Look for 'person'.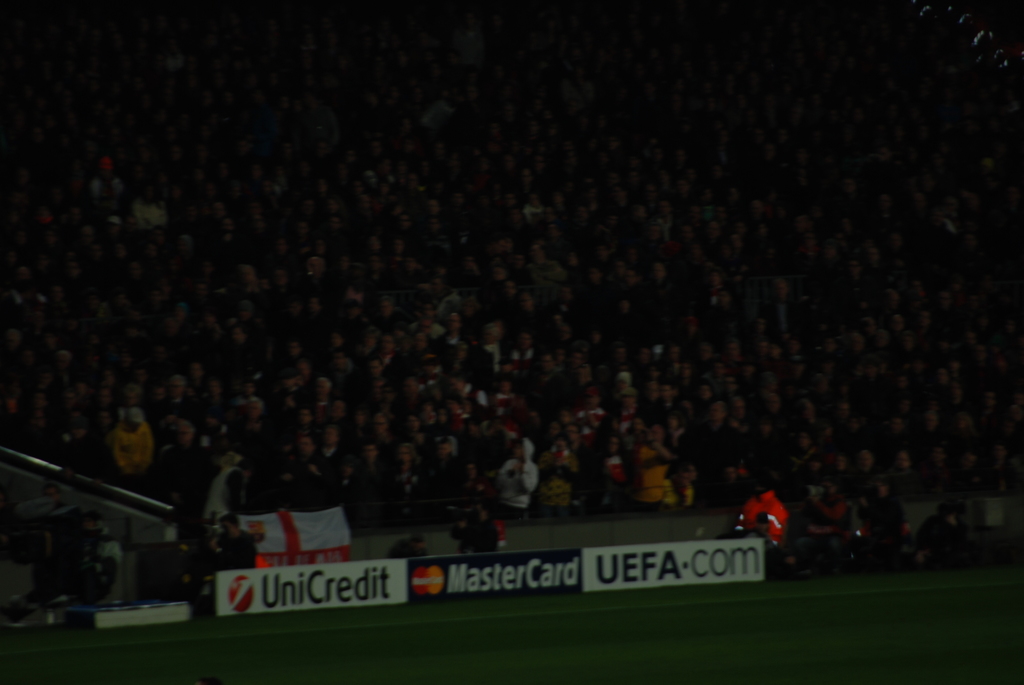
Found: 746,490,808,571.
